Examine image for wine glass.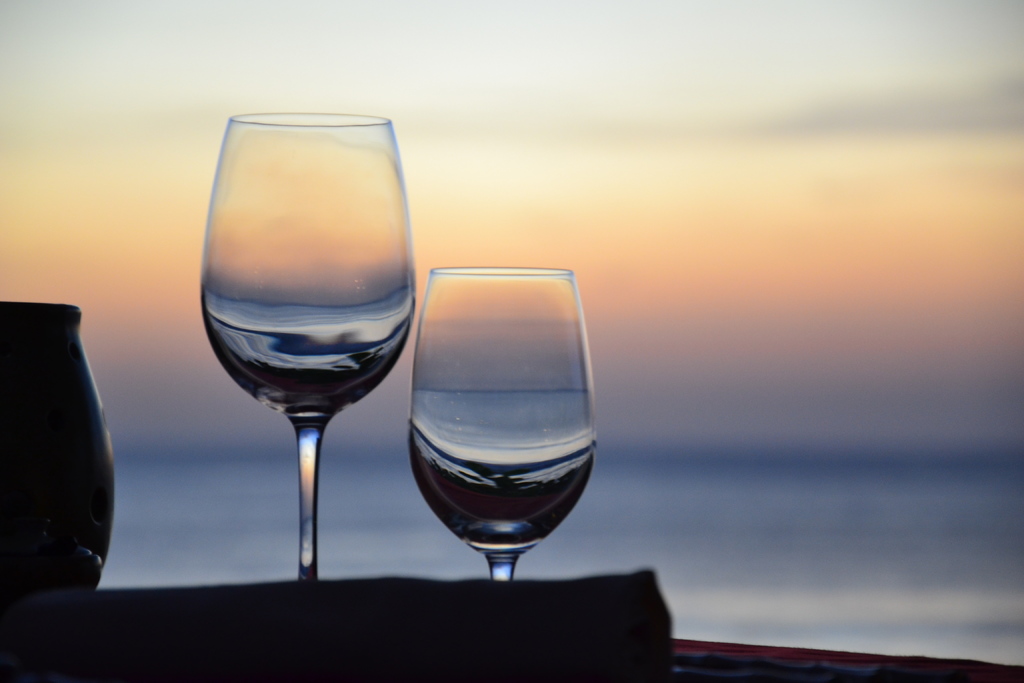
Examination result: BBox(409, 268, 594, 578).
